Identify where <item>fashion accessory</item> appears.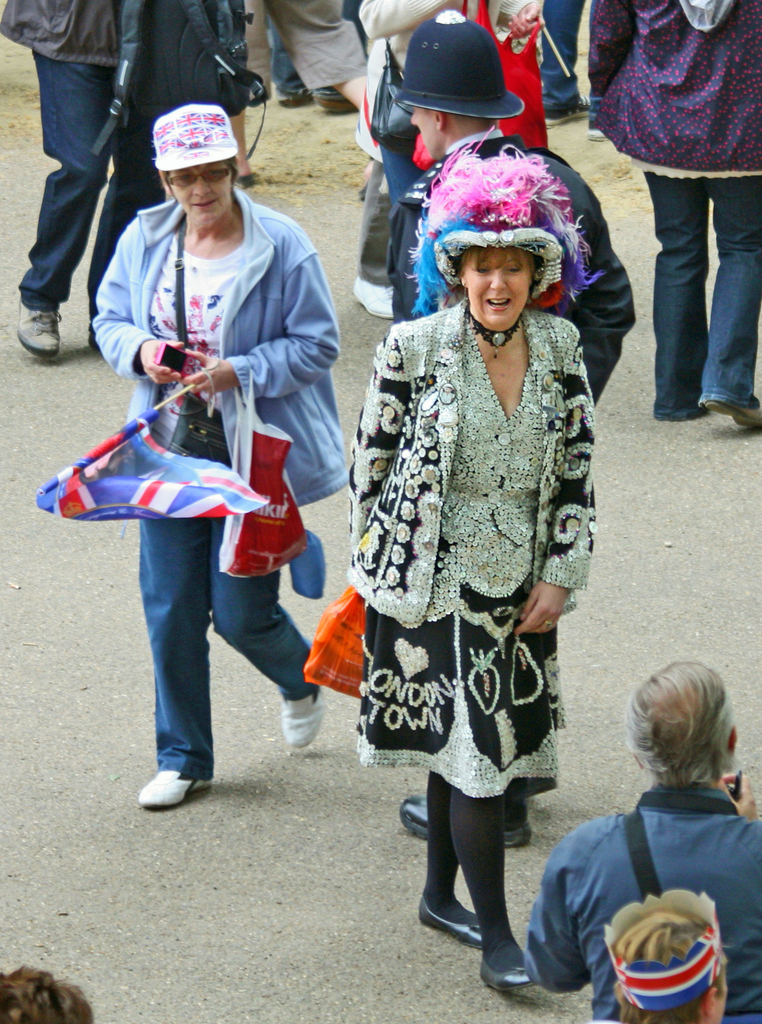
Appears at <bbox>403, 794, 534, 846</bbox>.
